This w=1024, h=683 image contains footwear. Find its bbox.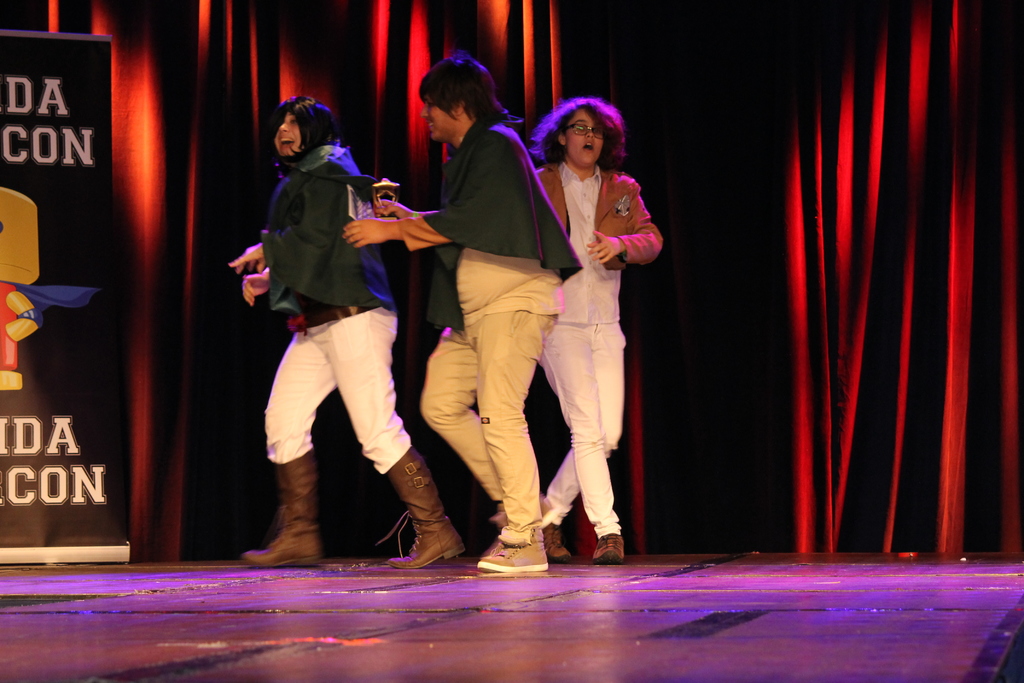
box(235, 443, 319, 571).
